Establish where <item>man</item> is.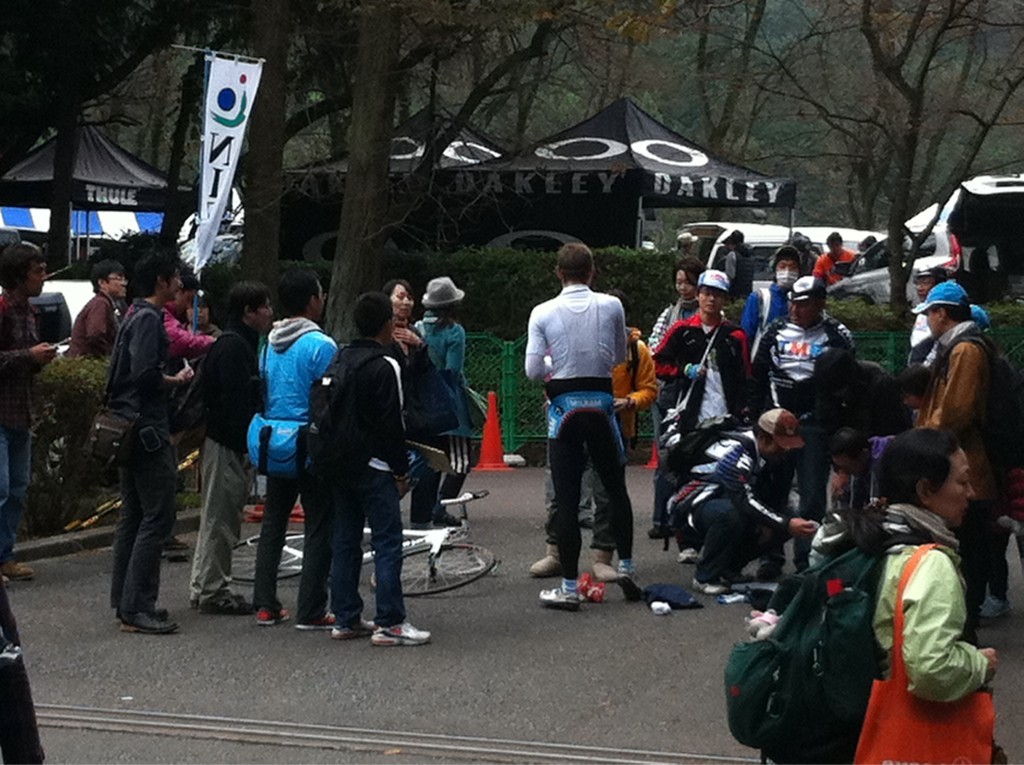
Established at locate(754, 247, 815, 367).
